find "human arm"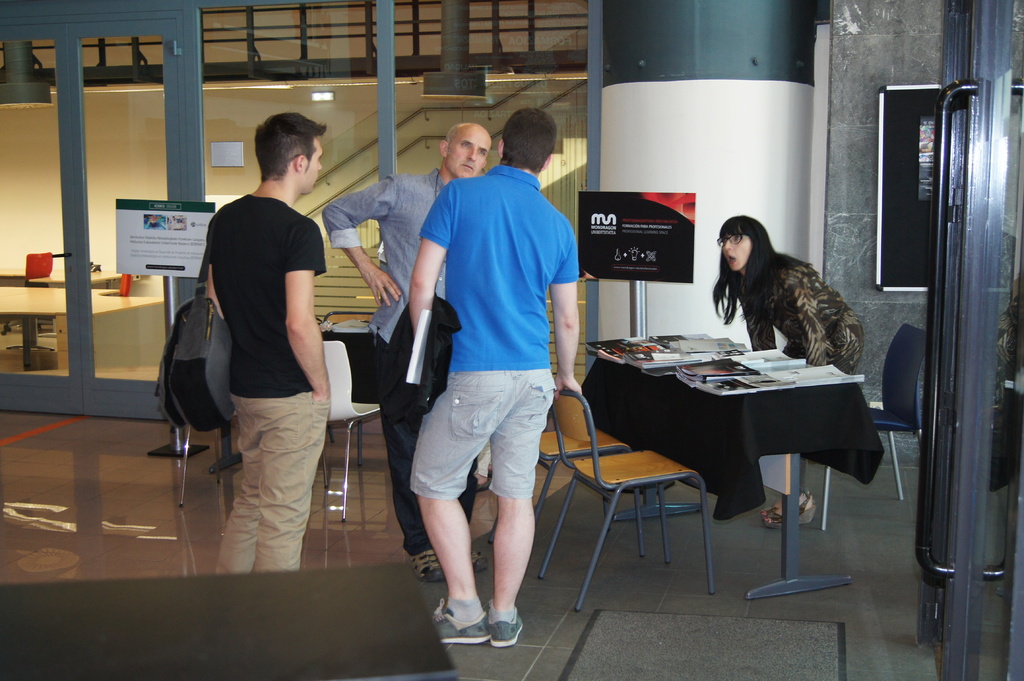
l=409, t=182, r=452, b=333
